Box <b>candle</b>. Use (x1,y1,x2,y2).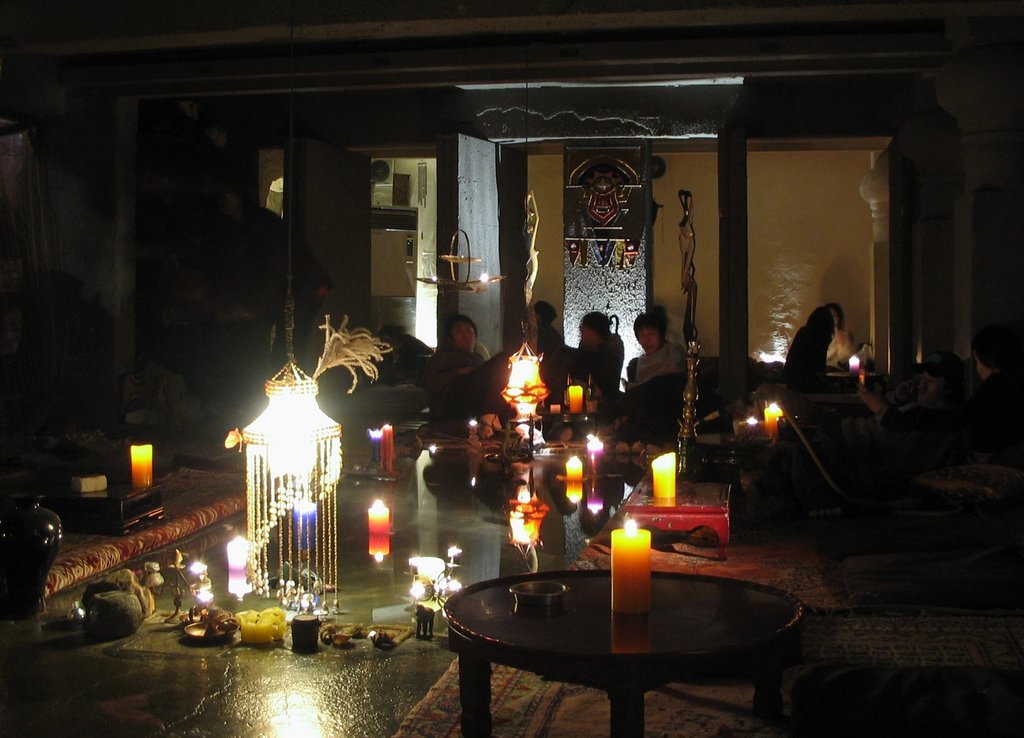
(225,536,250,596).
